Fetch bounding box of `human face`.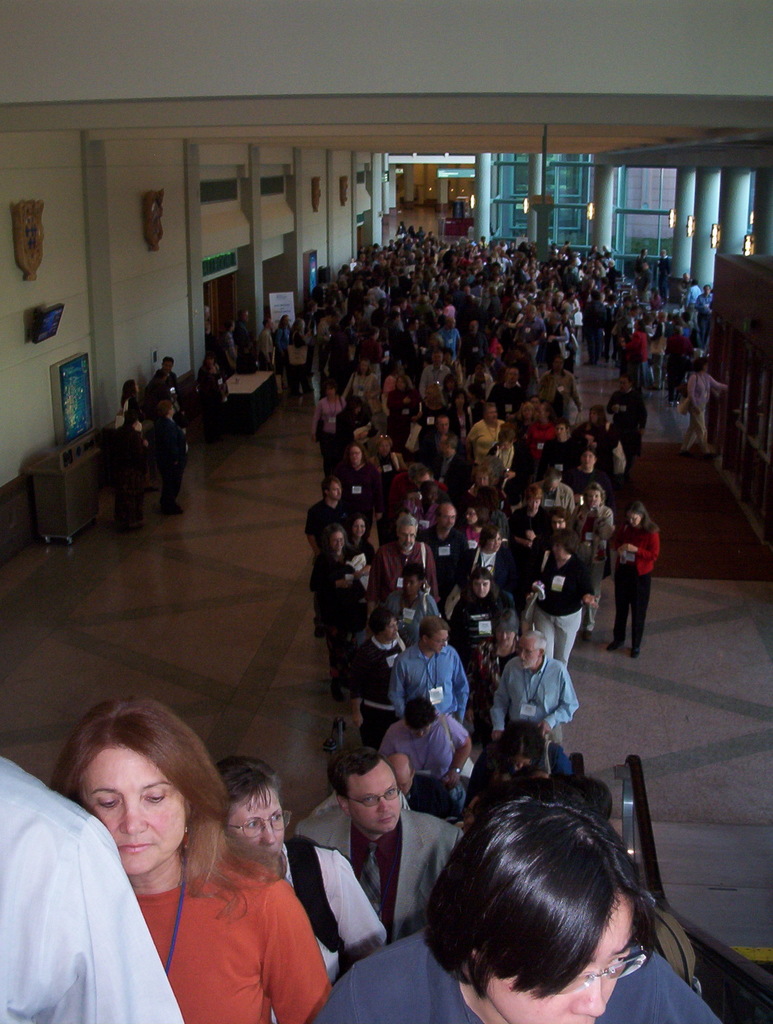
Bbox: 619 375 628 394.
